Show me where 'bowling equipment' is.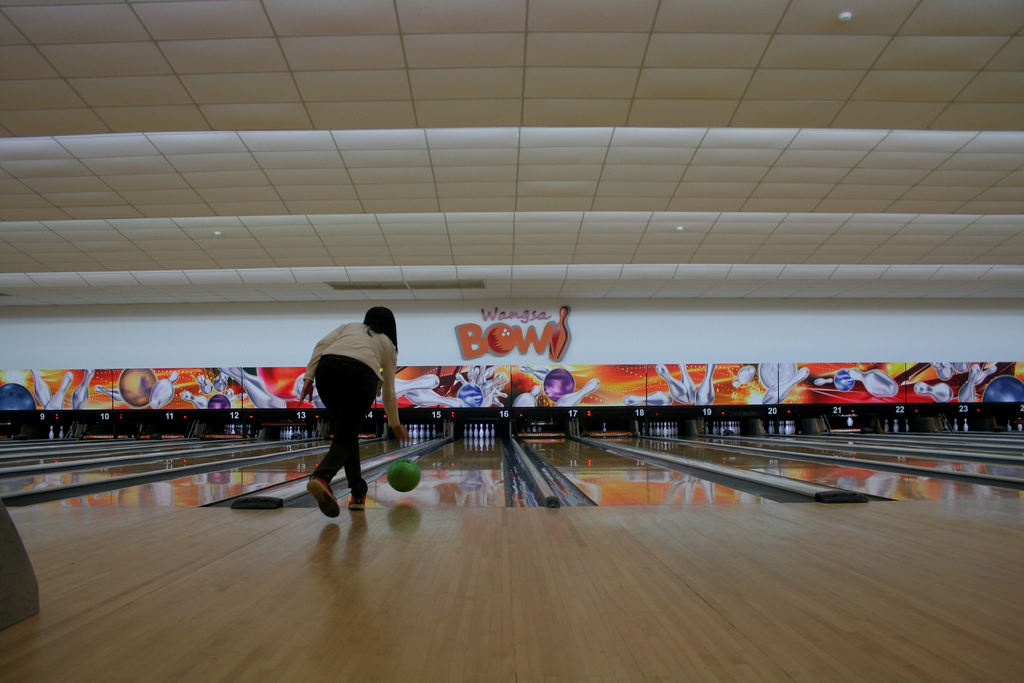
'bowling equipment' is at pyautogui.locateOnScreen(758, 366, 808, 406).
